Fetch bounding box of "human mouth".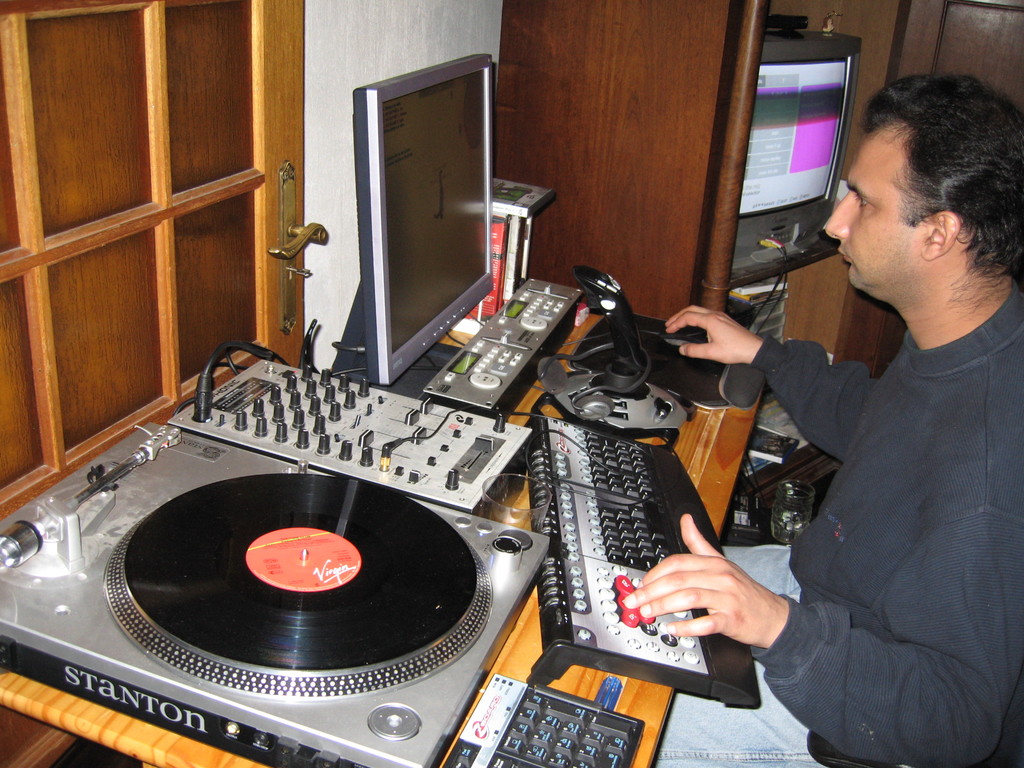
Bbox: bbox=[834, 239, 862, 269].
